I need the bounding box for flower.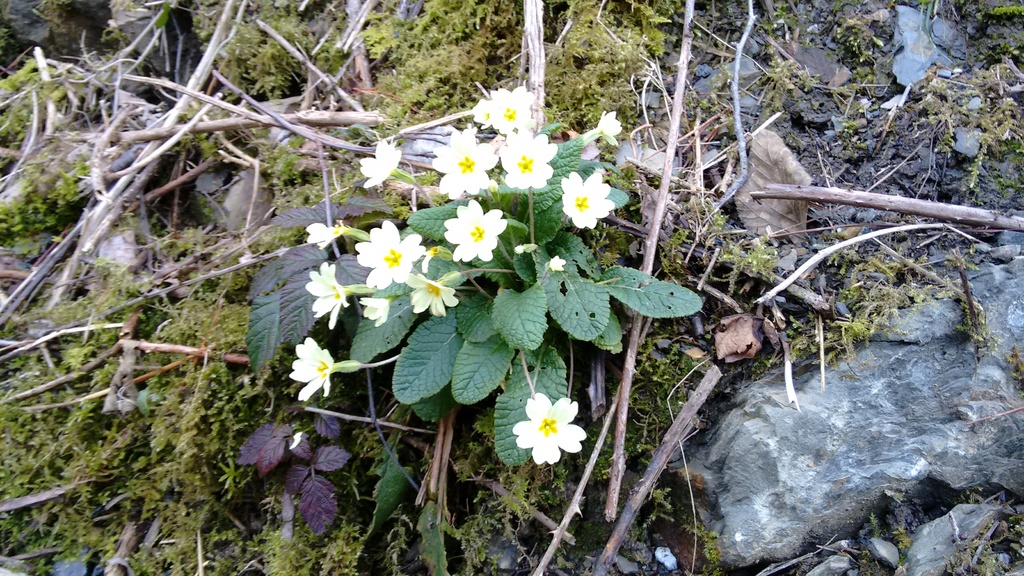
Here it is: 355, 134, 401, 186.
